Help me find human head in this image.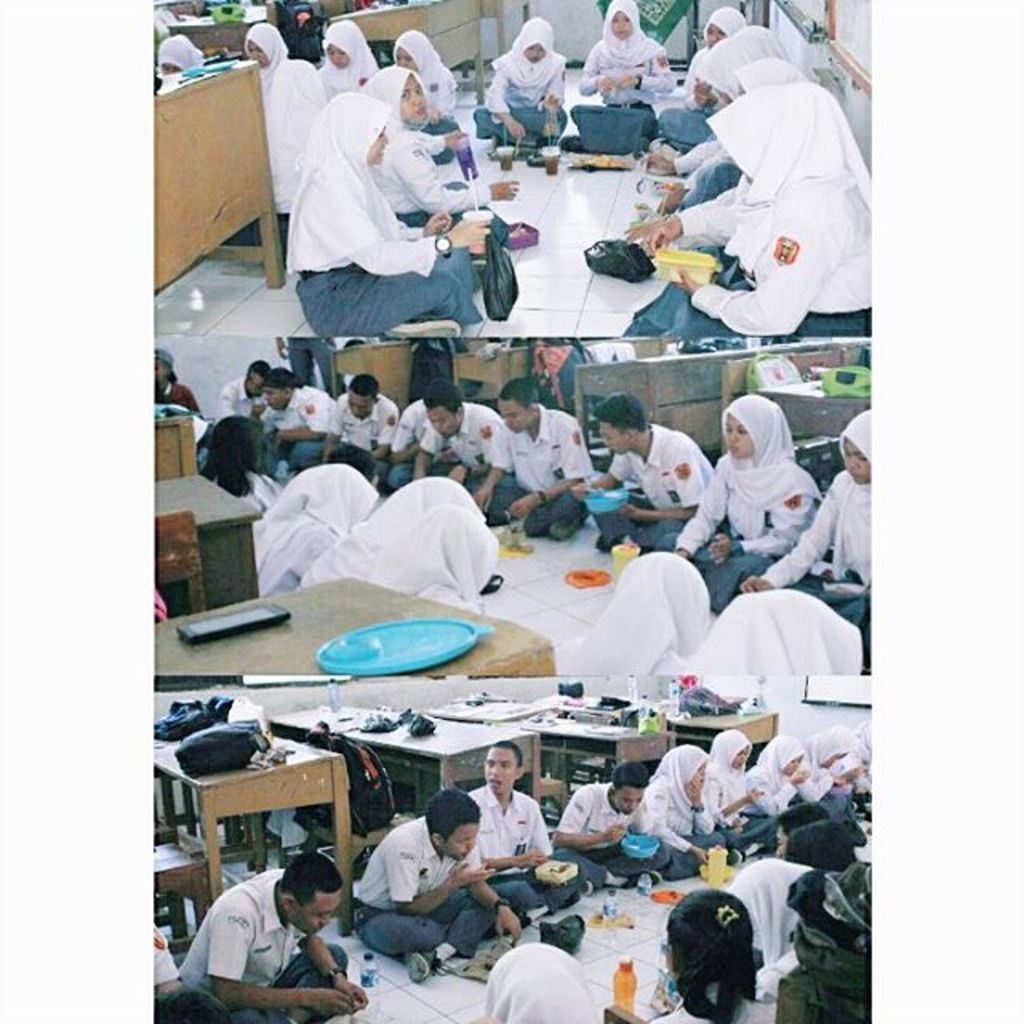
Found it: <region>770, 802, 827, 845</region>.
